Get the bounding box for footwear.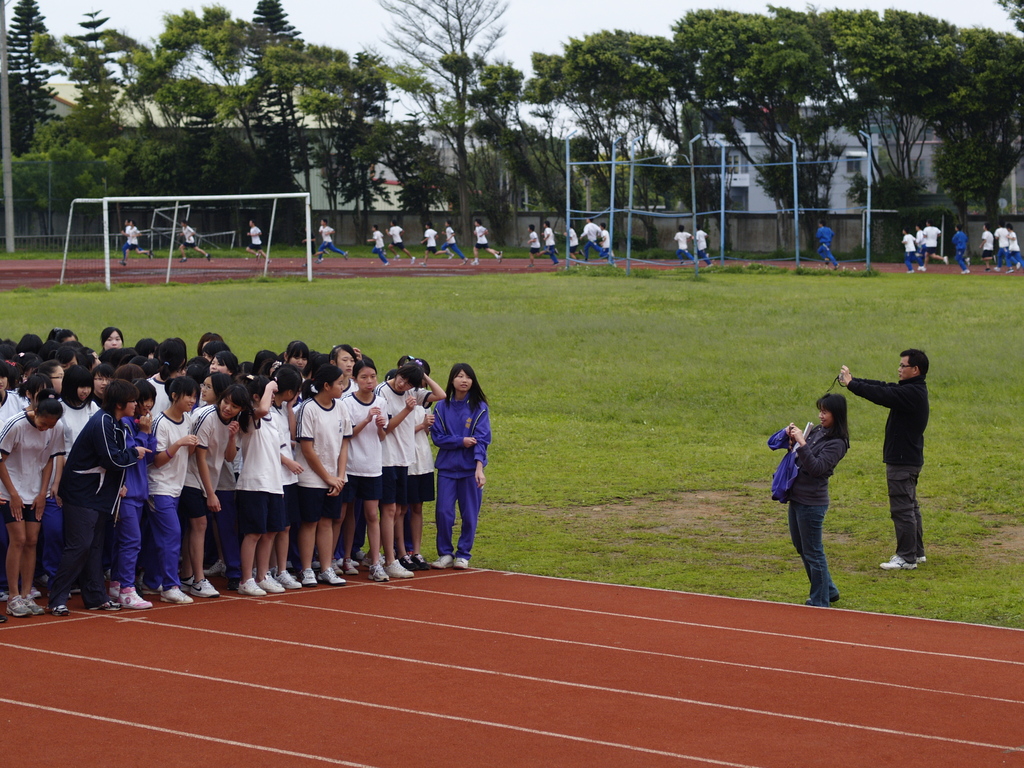
pyautogui.locateOnScreen(255, 572, 283, 591).
